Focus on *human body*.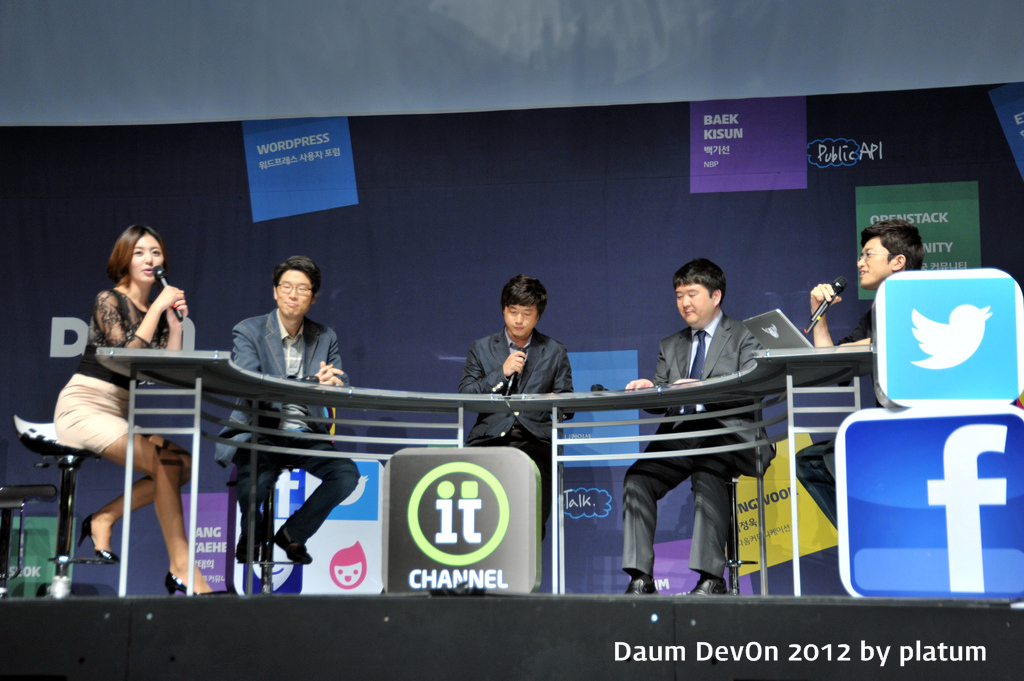
Focused at pyautogui.locateOnScreen(45, 207, 208, 527).
